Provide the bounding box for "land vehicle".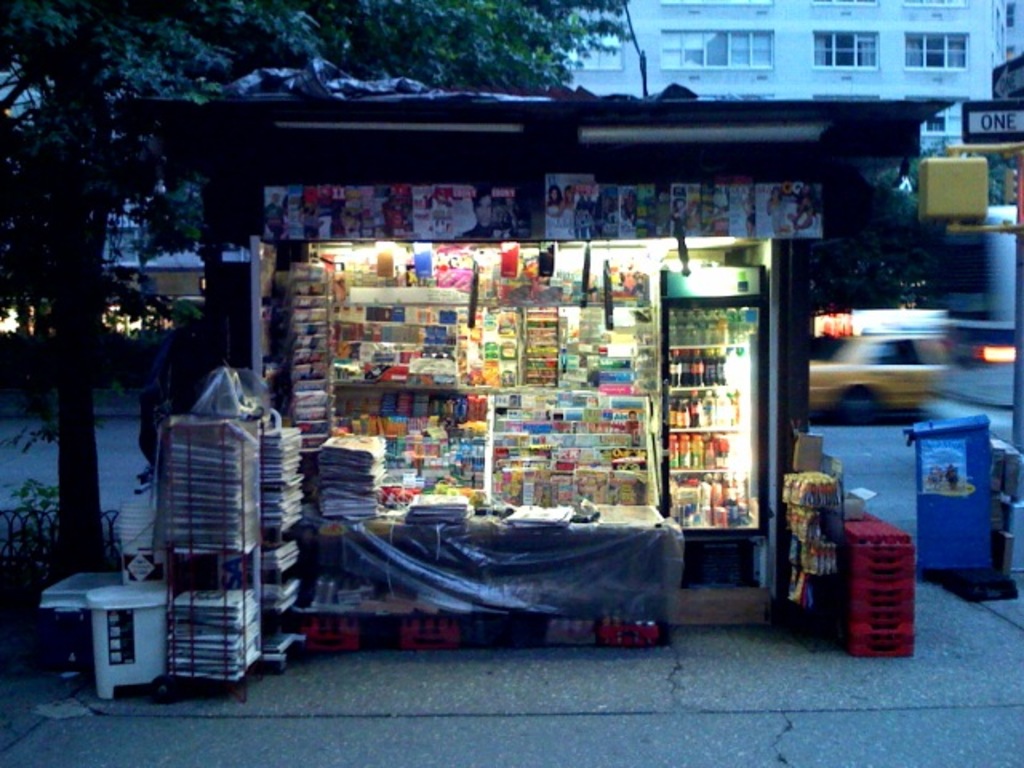
x1=811, y1=315, x2=1003, y2=438.
